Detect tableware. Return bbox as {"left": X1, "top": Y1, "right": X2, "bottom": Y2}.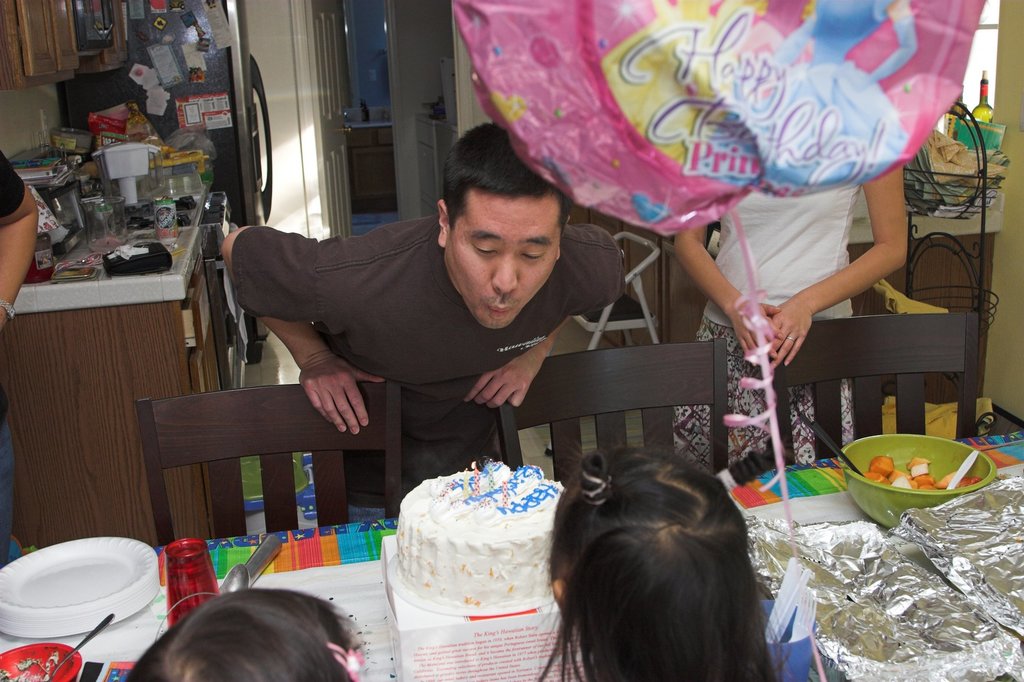
{"left": 81, "top": 198, "right": 125, "bottom": 255}.
